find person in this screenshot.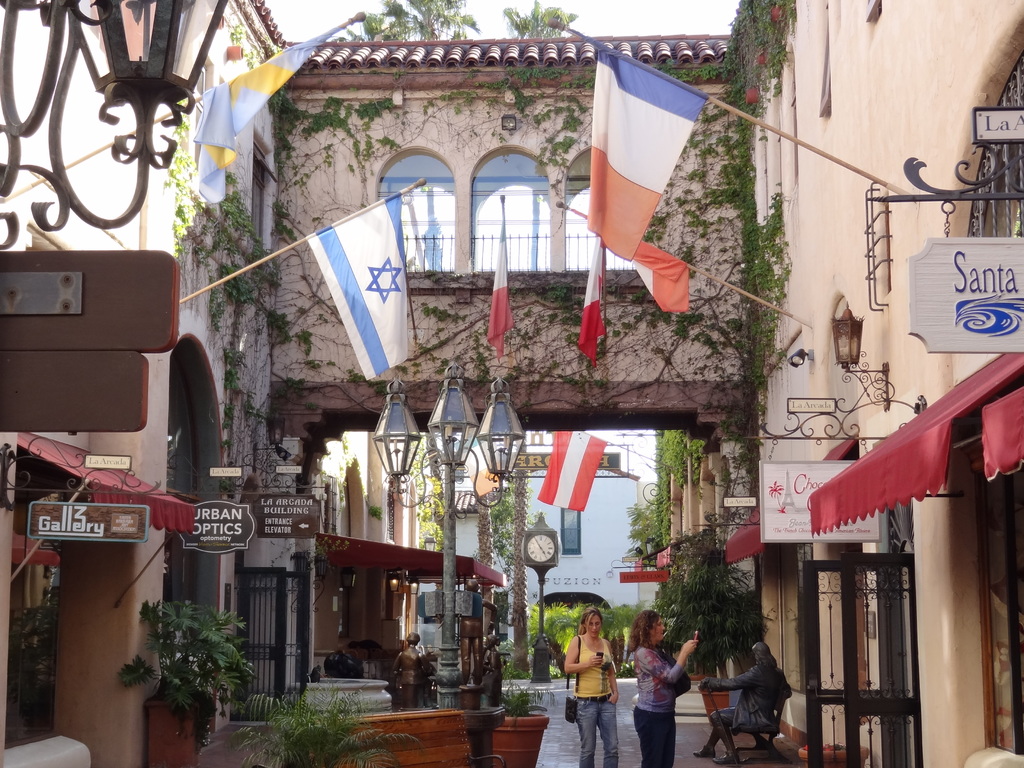
The bounding box for person is [x1=628, y1=607, x2=700, y2=765].
